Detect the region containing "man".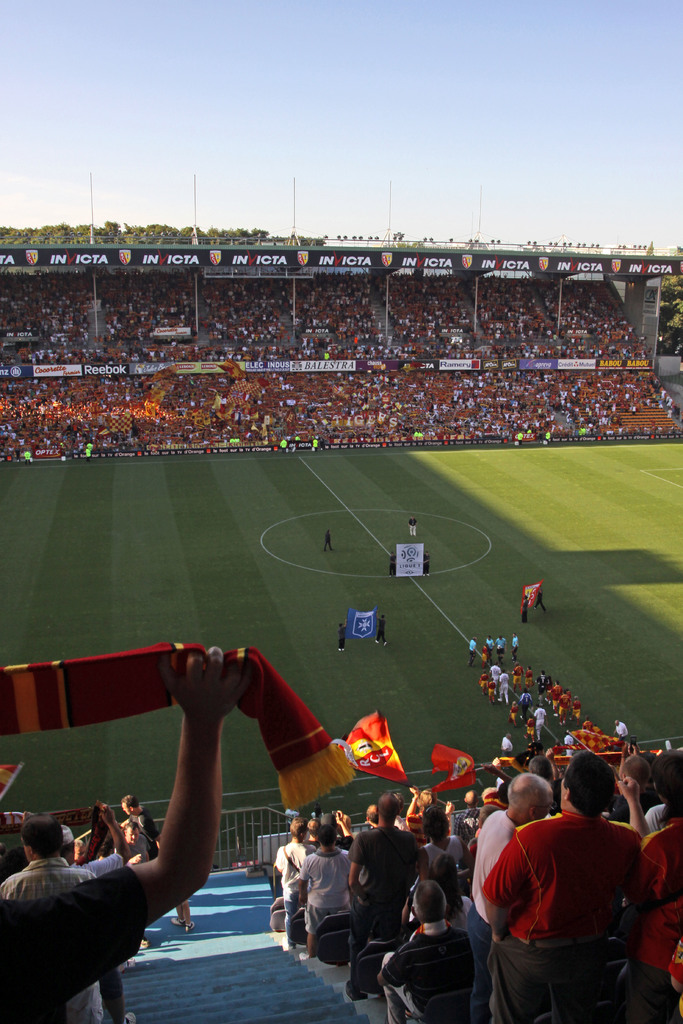
[333, 625, 350, 655].
